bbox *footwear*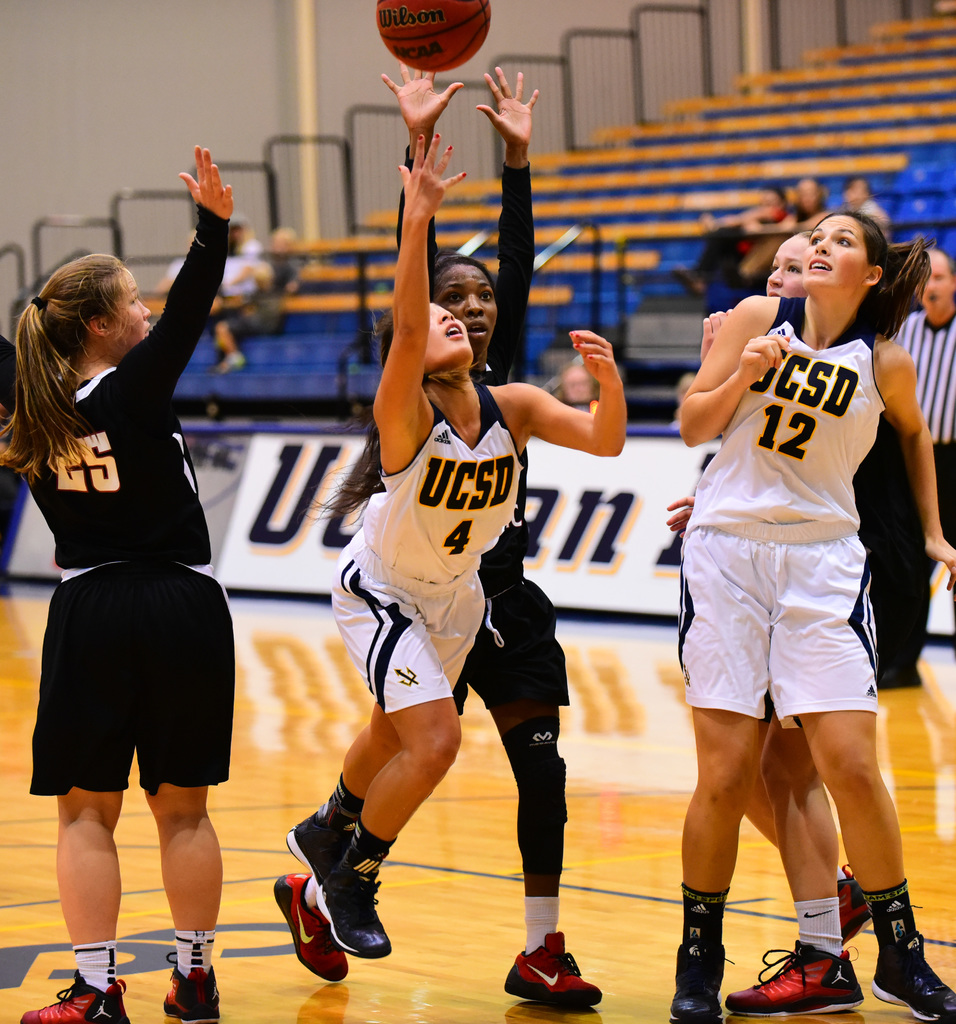
[left=280, top=785, right=369, bottom=893]
